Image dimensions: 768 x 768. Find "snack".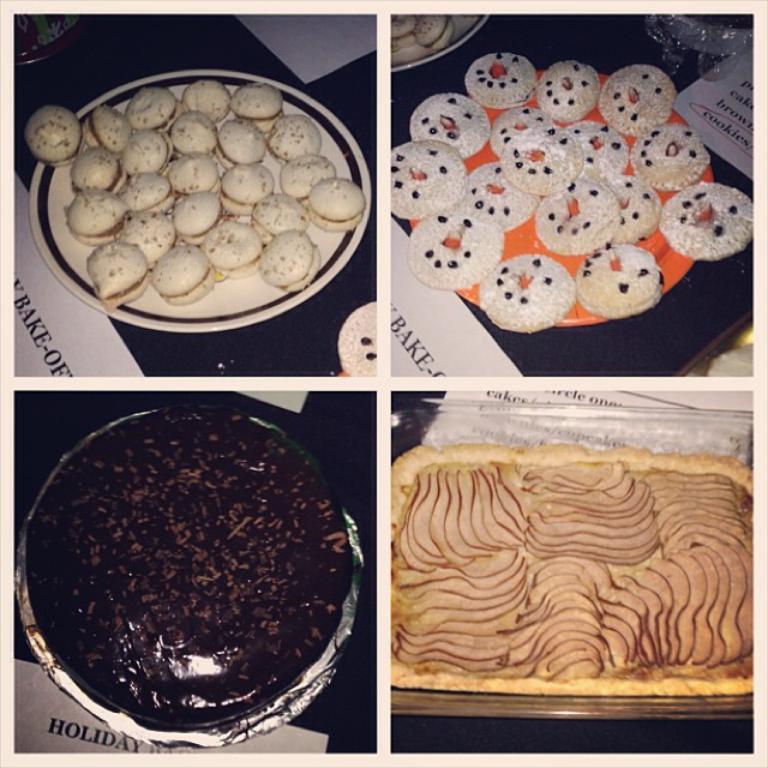
BBox(500, 126, 570, 197).
